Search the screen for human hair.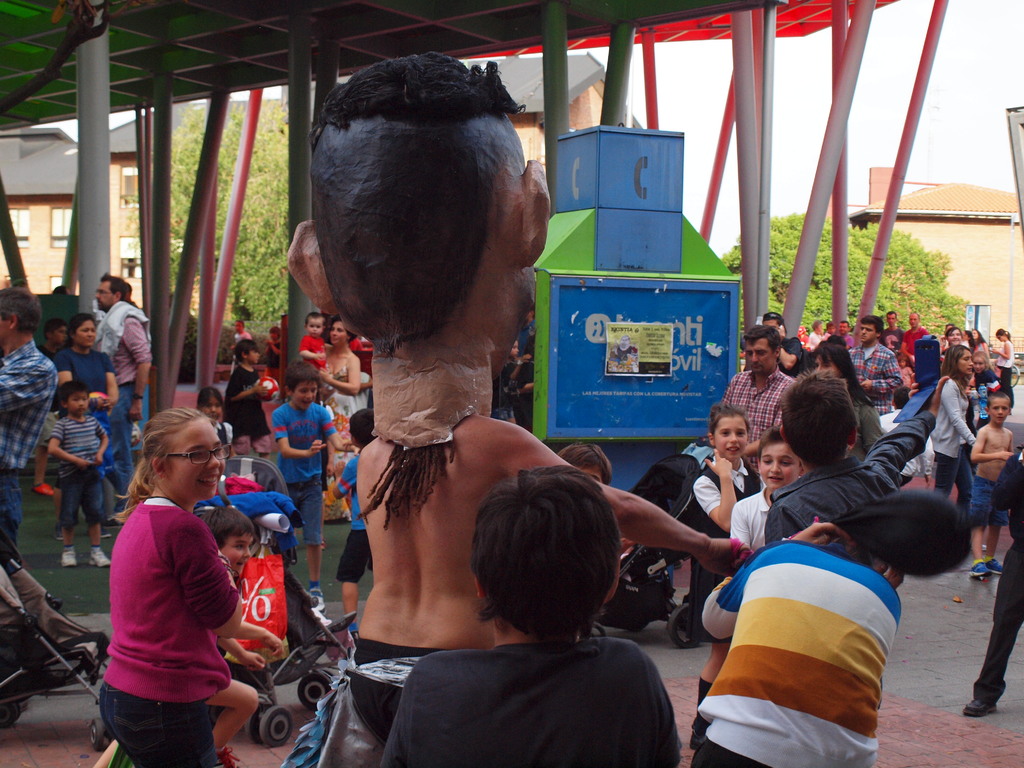
Found at (838, 320, 849, 330).
